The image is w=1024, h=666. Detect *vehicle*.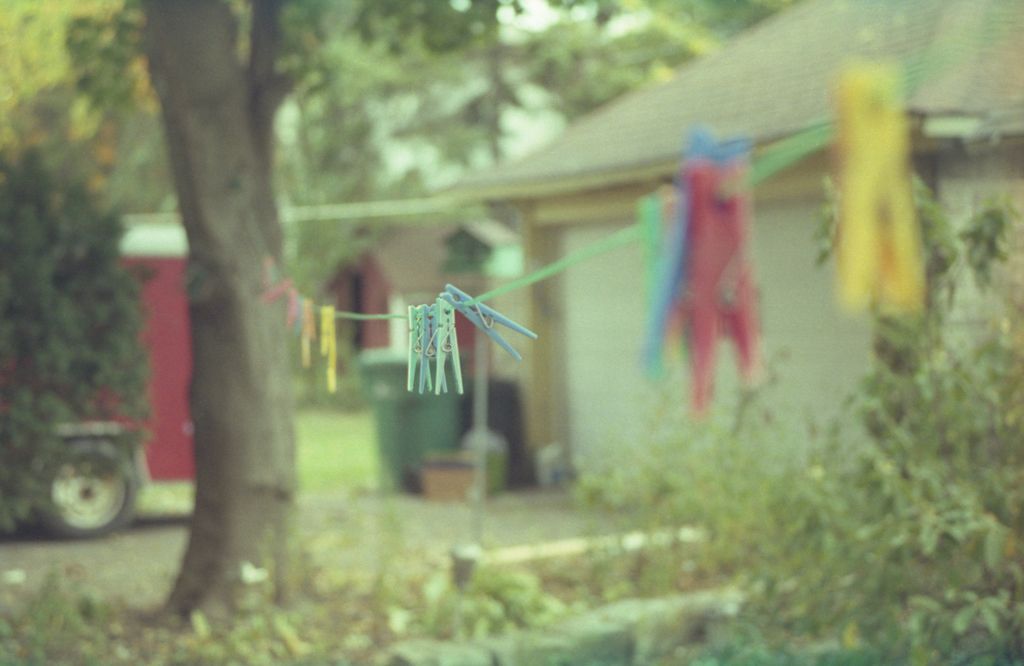
Detection: box(35, 219, 195, 532).
